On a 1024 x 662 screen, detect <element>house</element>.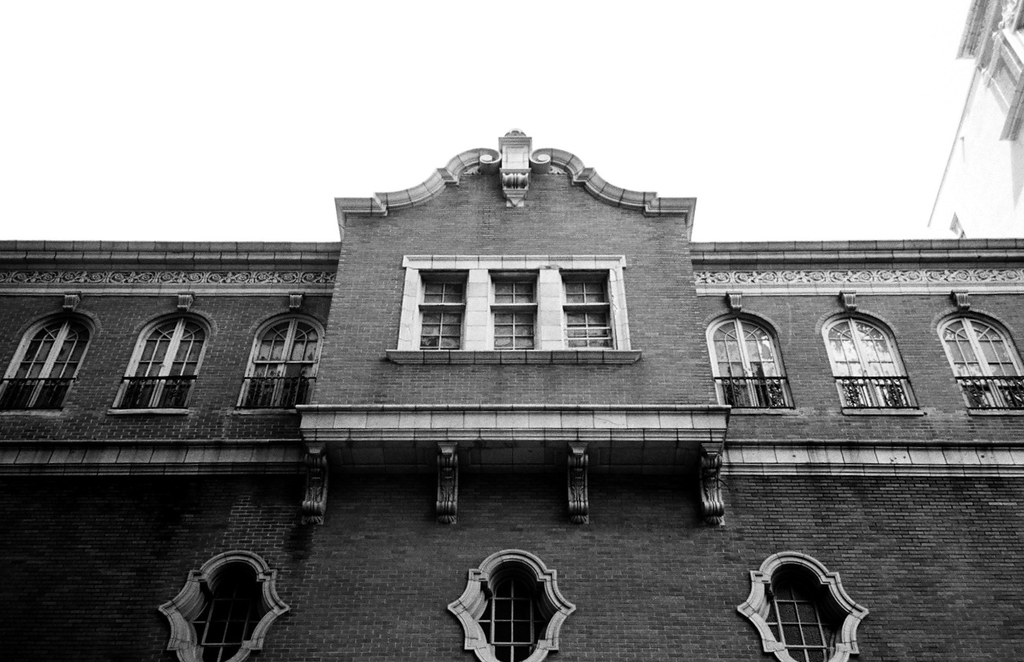
x1=0 y1=121 x2=1023 y2=661.
